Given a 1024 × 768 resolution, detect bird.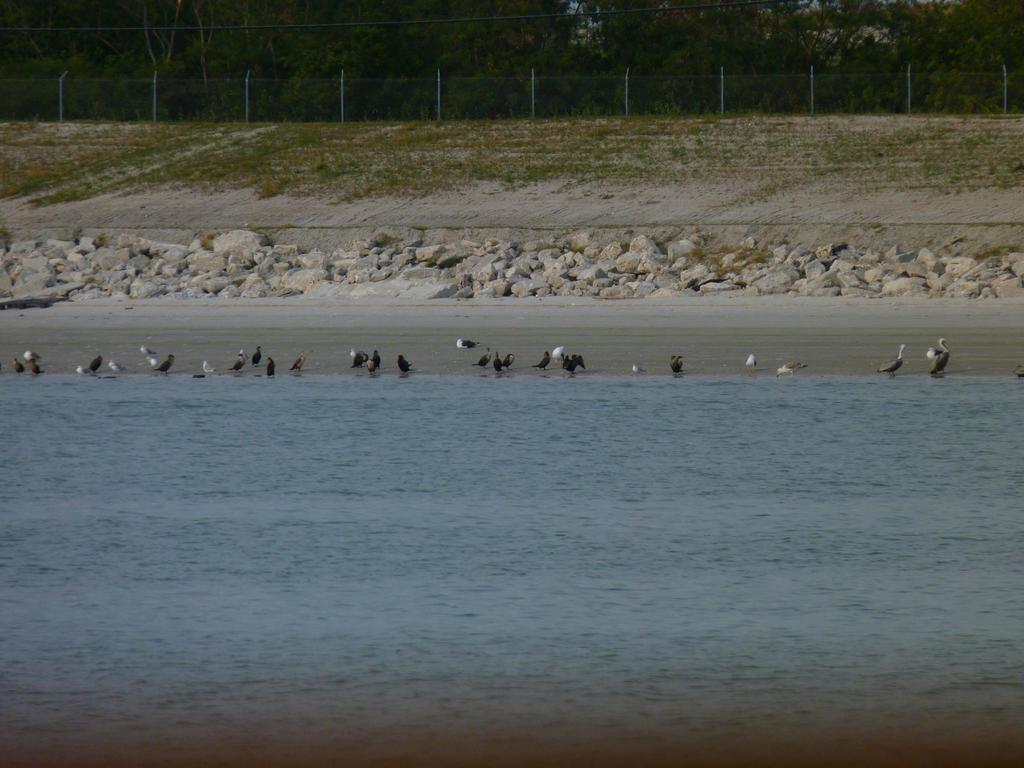
bbox(458, 337, 480, 348).
